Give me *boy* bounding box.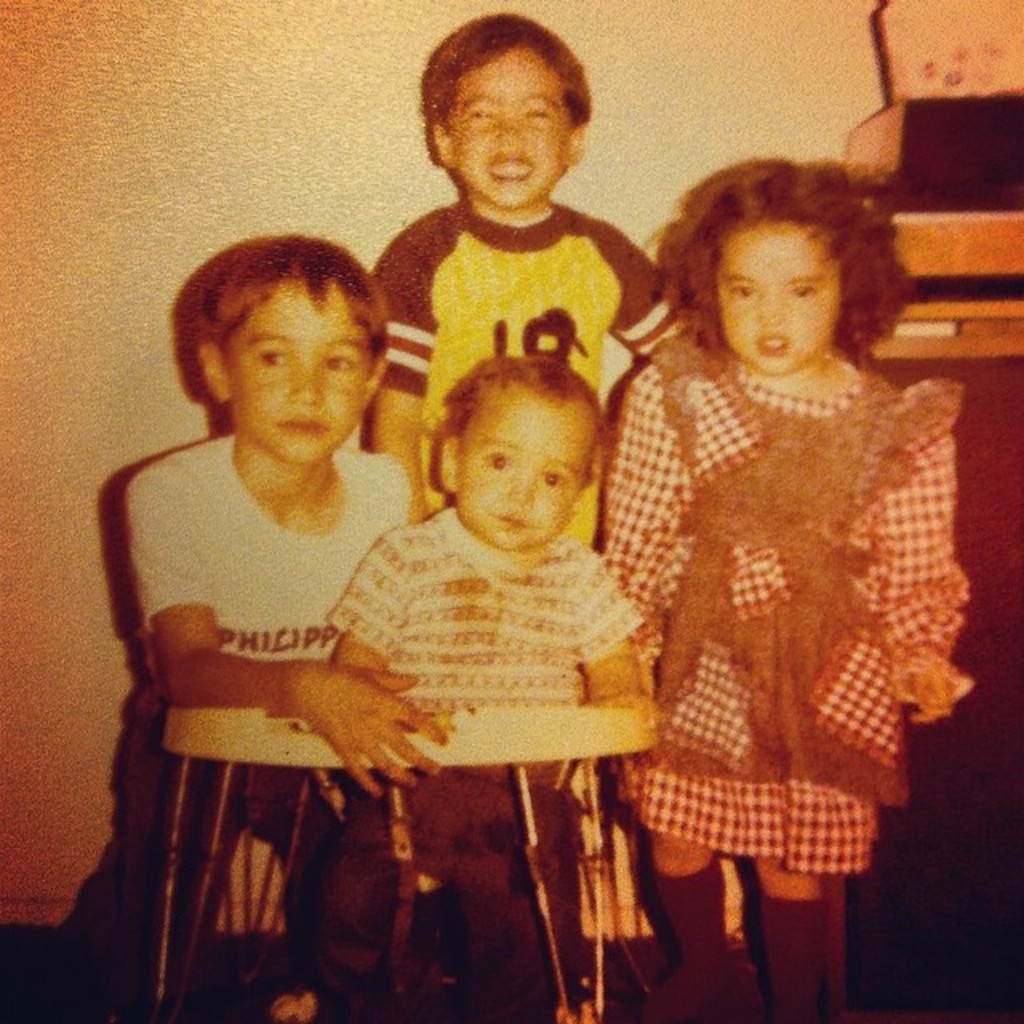
101:216:485:957.
